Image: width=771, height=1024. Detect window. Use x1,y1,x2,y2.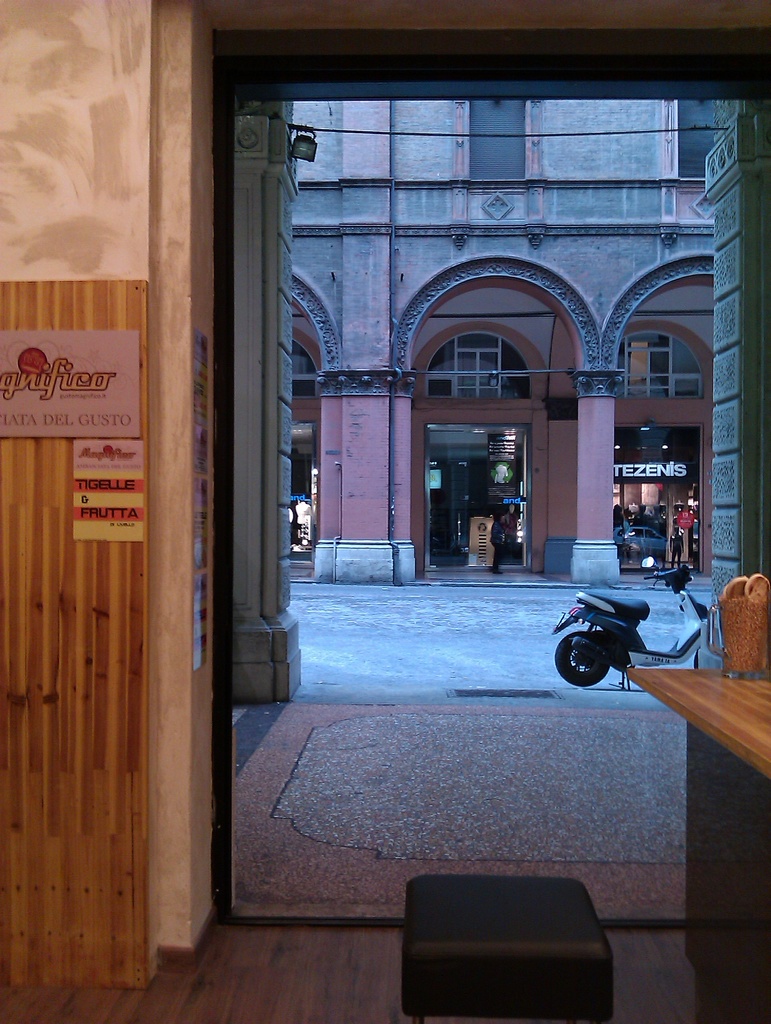
295,339,319,400.
